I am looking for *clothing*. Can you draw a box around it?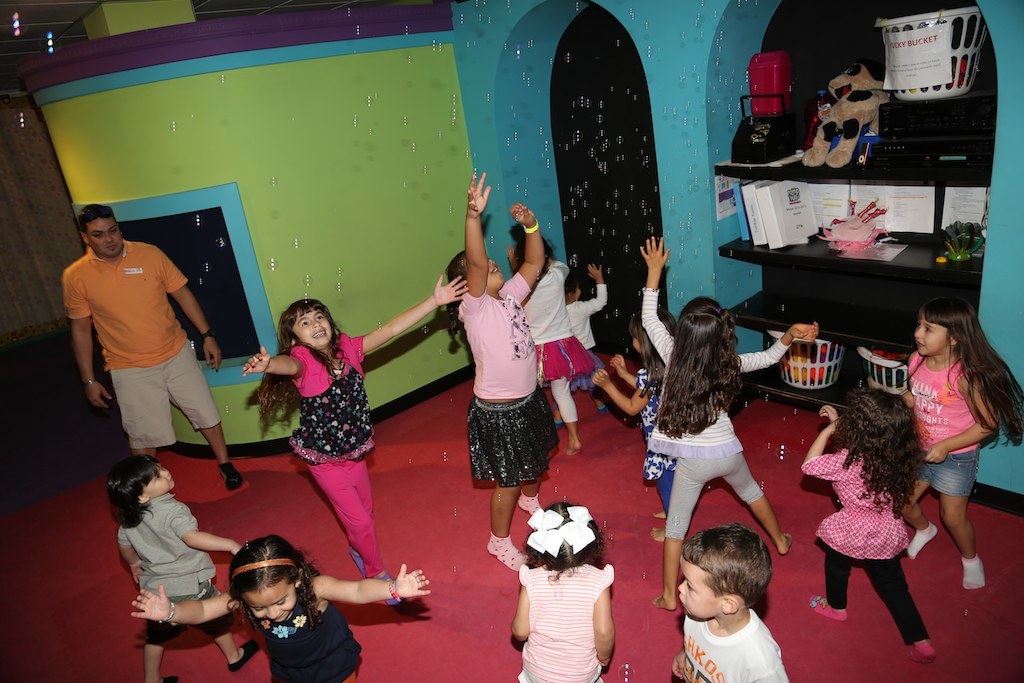
Sure, the bounding box is 245 578 362 682.
